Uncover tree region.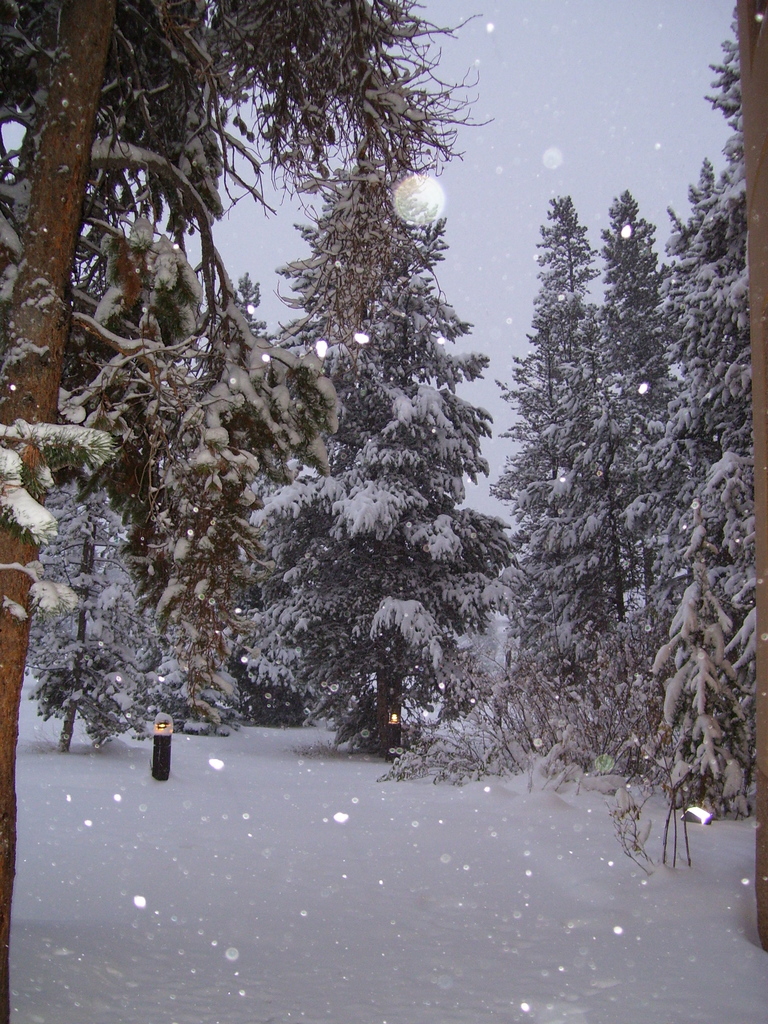
Uncovered: (460,164,620,757).
